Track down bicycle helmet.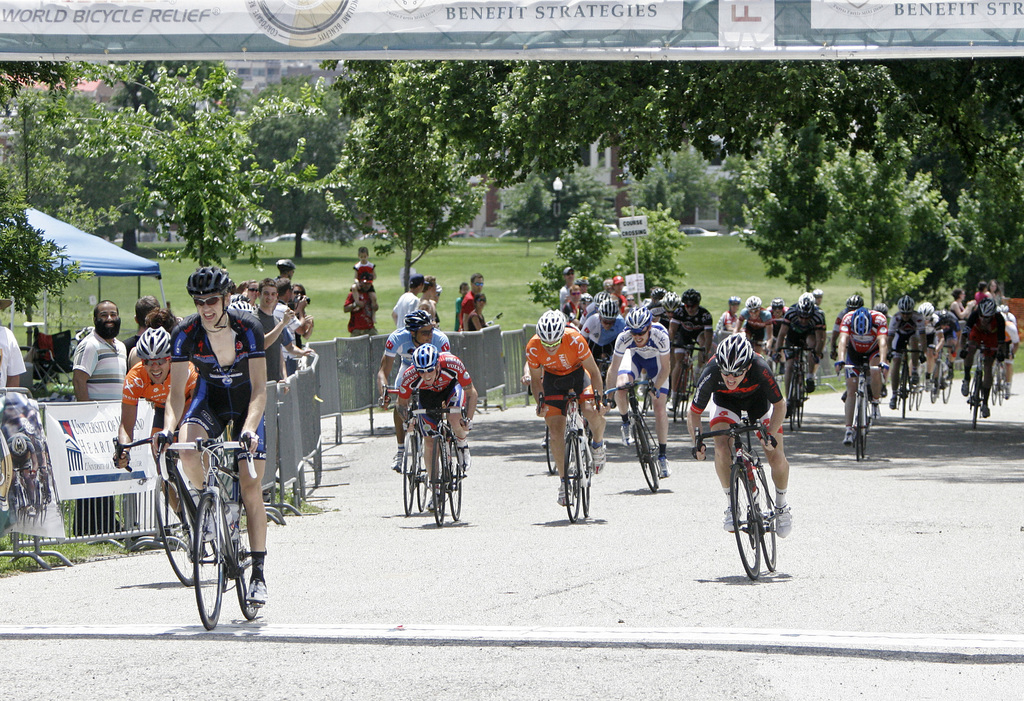
Tracked to region(135, 326, 169, 356).
